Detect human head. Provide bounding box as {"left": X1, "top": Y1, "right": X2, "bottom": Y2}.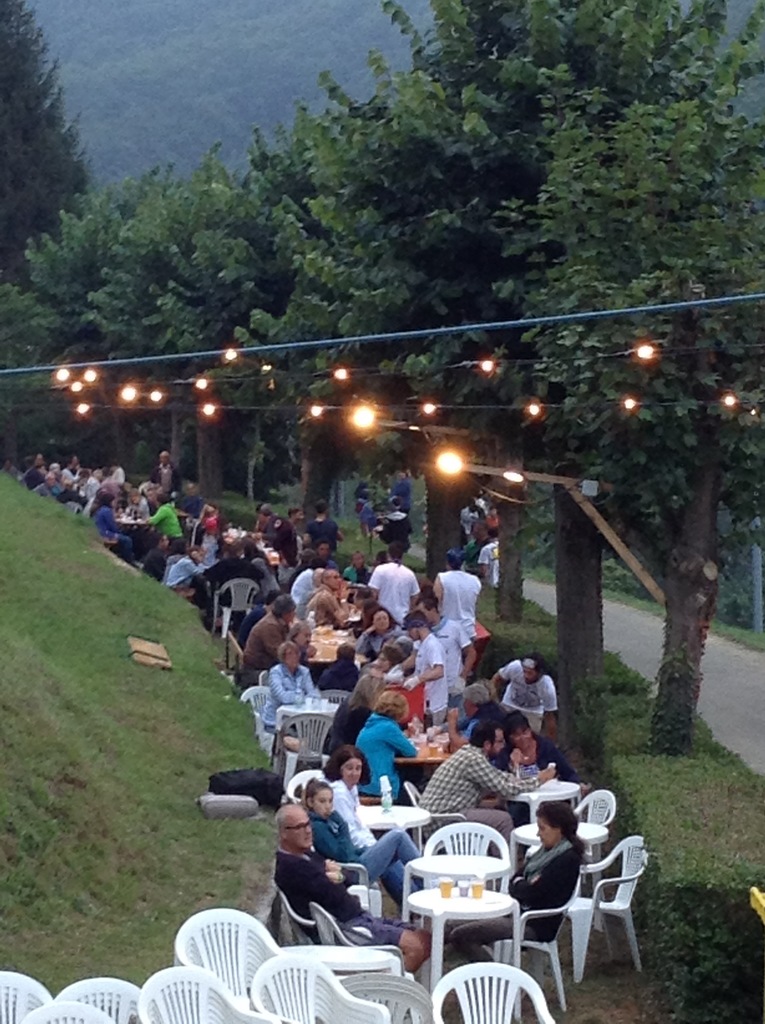
{"left": 277, "top": 641, "right": 302, "bottom": 669}.
